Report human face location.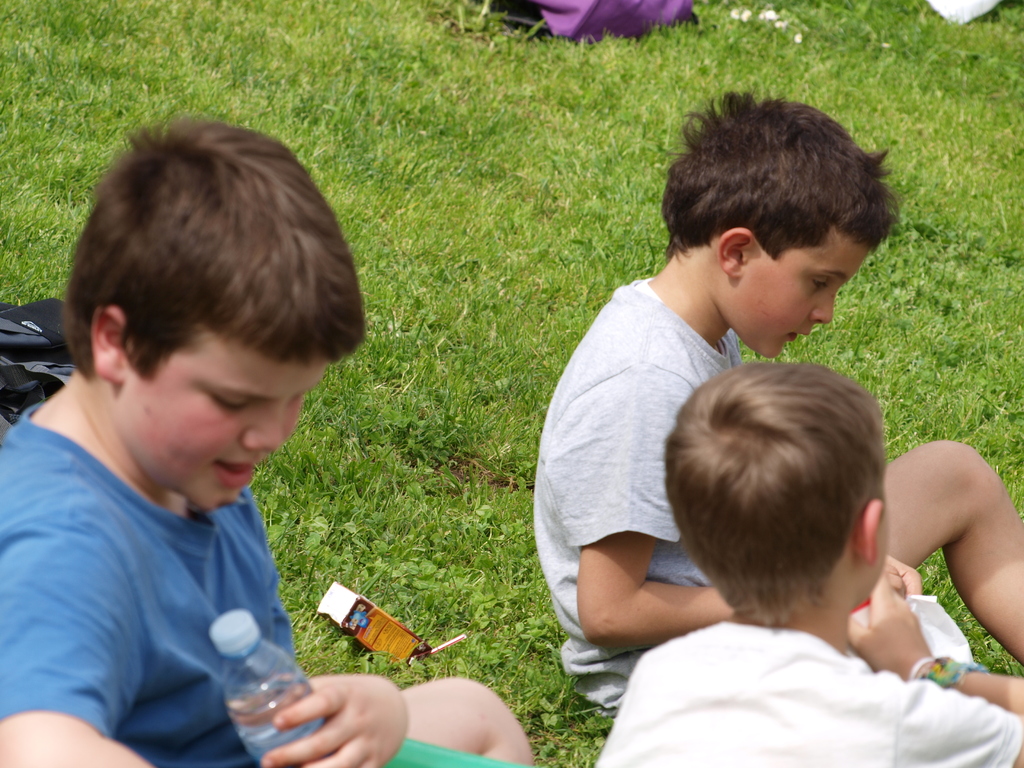
Report: BBox(742, 228, 870, 360).
